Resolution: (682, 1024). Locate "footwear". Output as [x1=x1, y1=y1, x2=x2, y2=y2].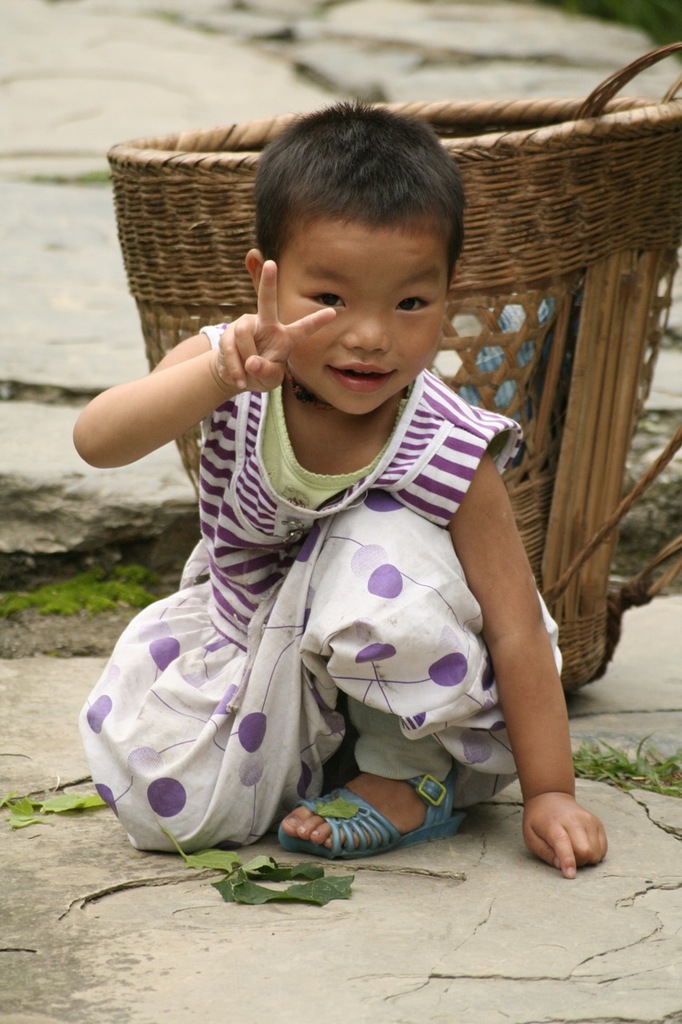
[x1=269, y1=786, x2=434, y2=862].
